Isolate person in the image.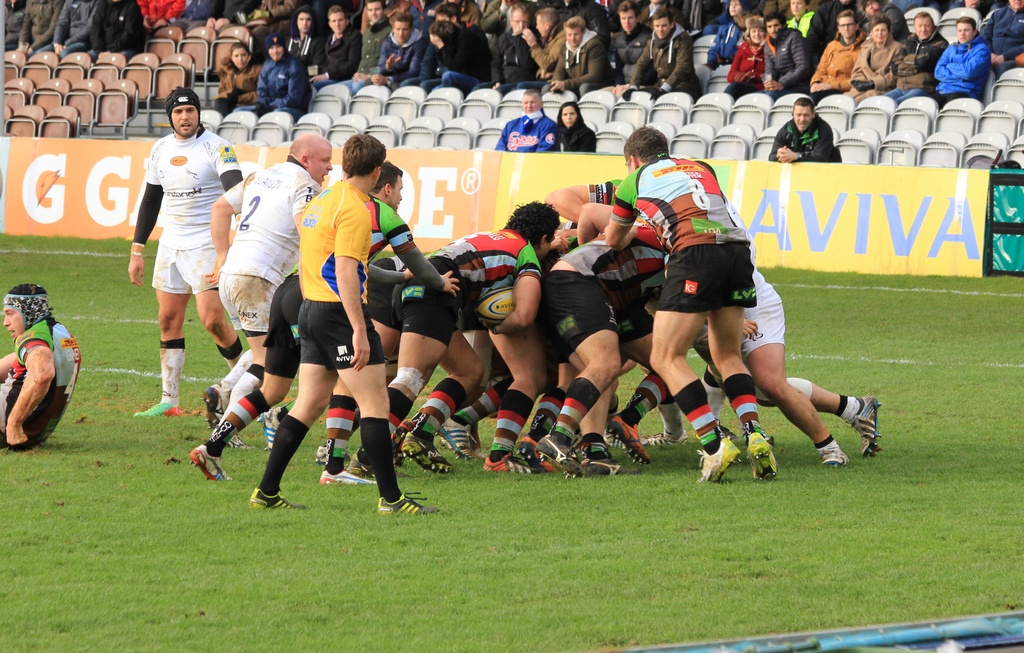
Isolated region: {"x1": 768, "y1": 97, "x2": 838, "y2": 177}.
